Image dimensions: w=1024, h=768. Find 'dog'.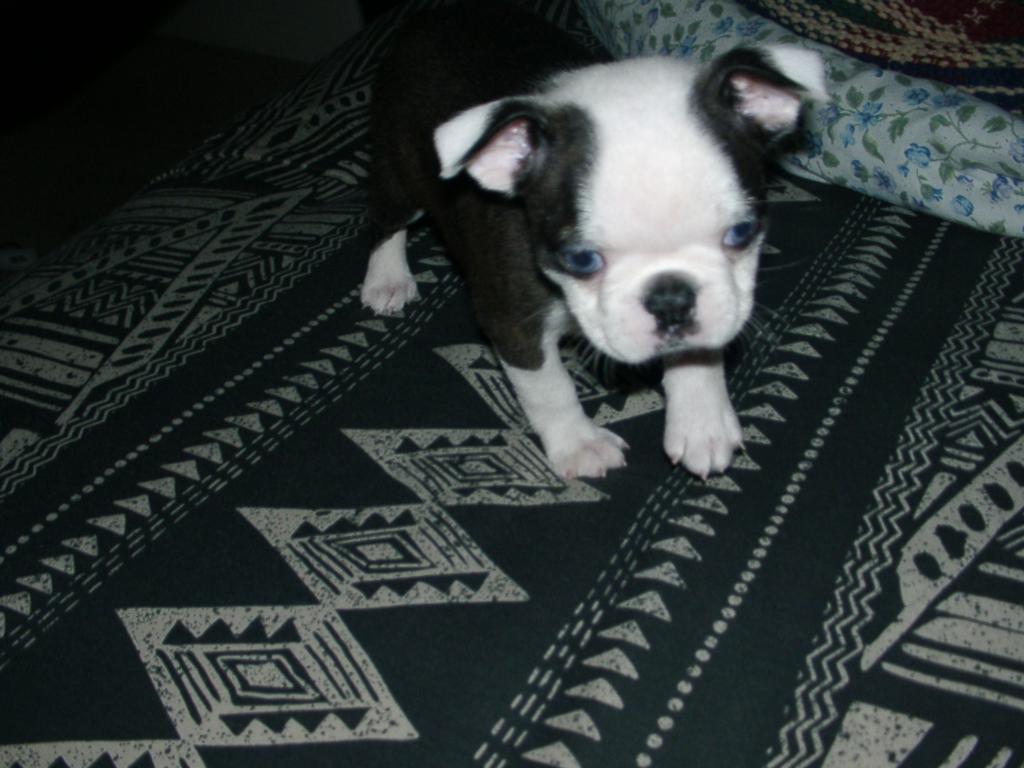
{"left": 364, "top": 0, "right": 830, "bottom": 484}.
